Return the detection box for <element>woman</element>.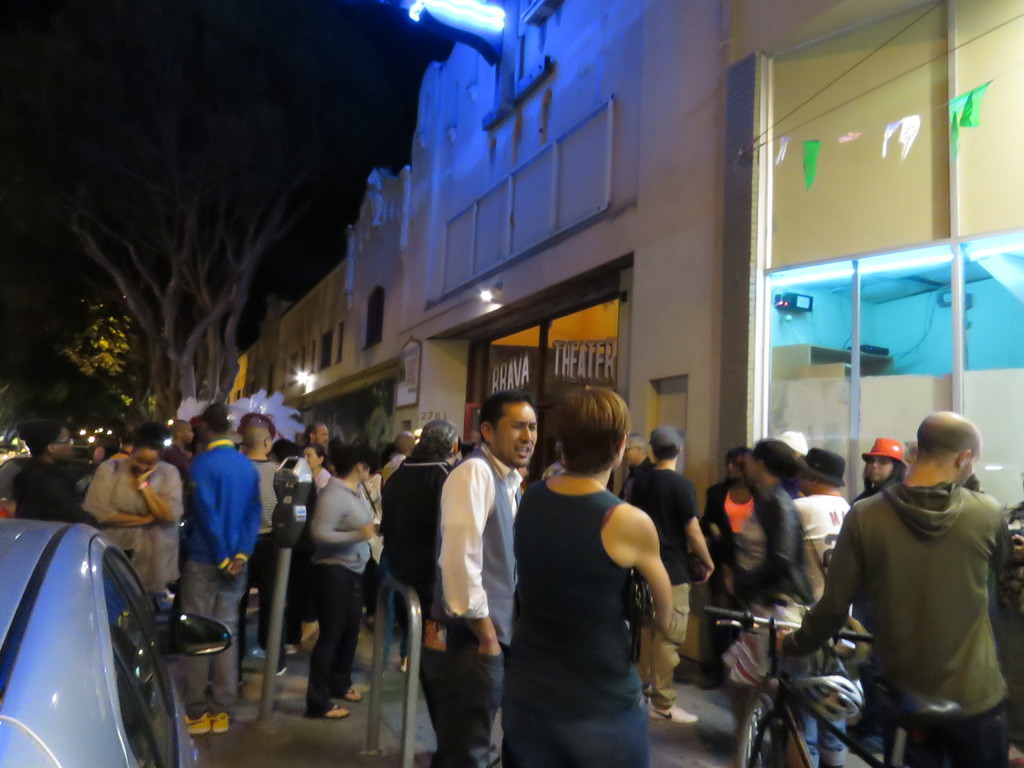
bbox=(303, 438, 378, 719).
